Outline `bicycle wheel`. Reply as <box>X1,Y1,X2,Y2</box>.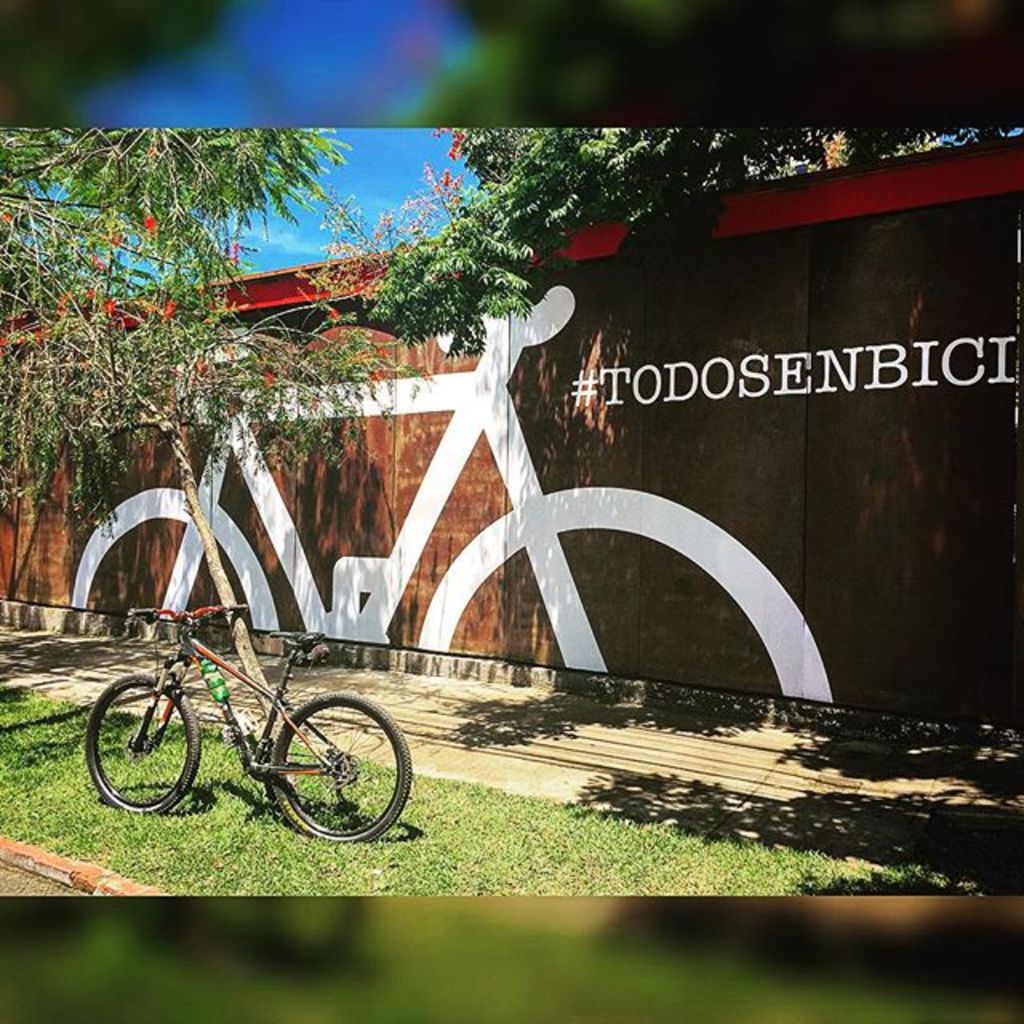
<box>83,670,202,816</box>.
